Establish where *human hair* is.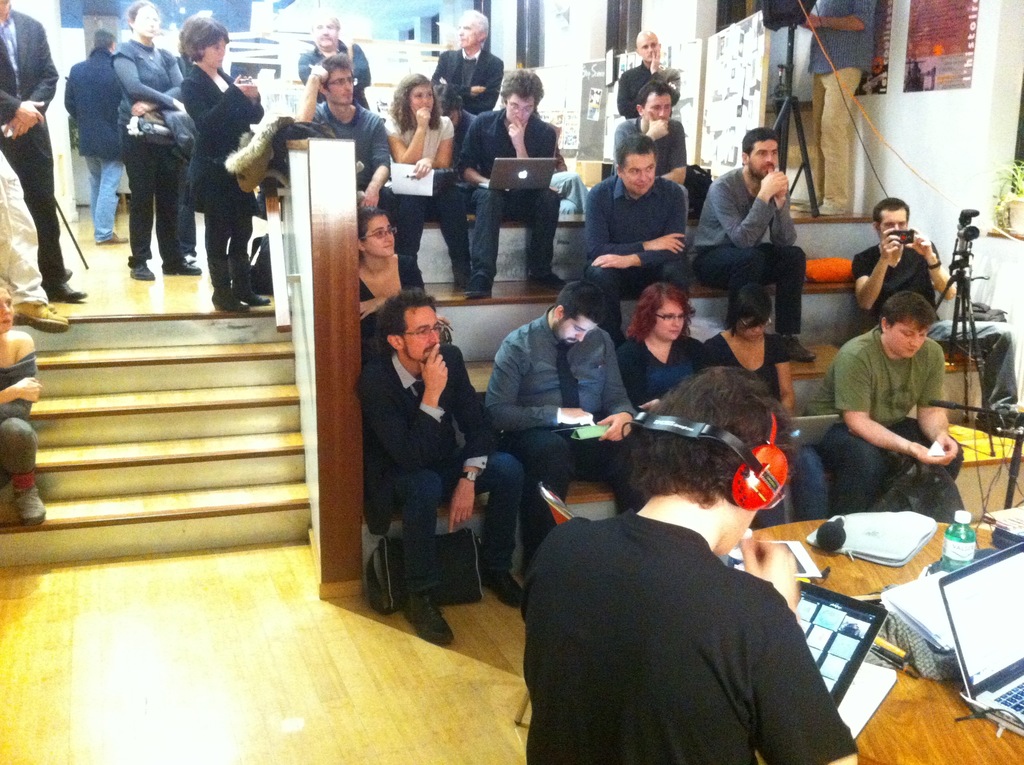
Established at left=618, top=135, right=655, bottom=170.
